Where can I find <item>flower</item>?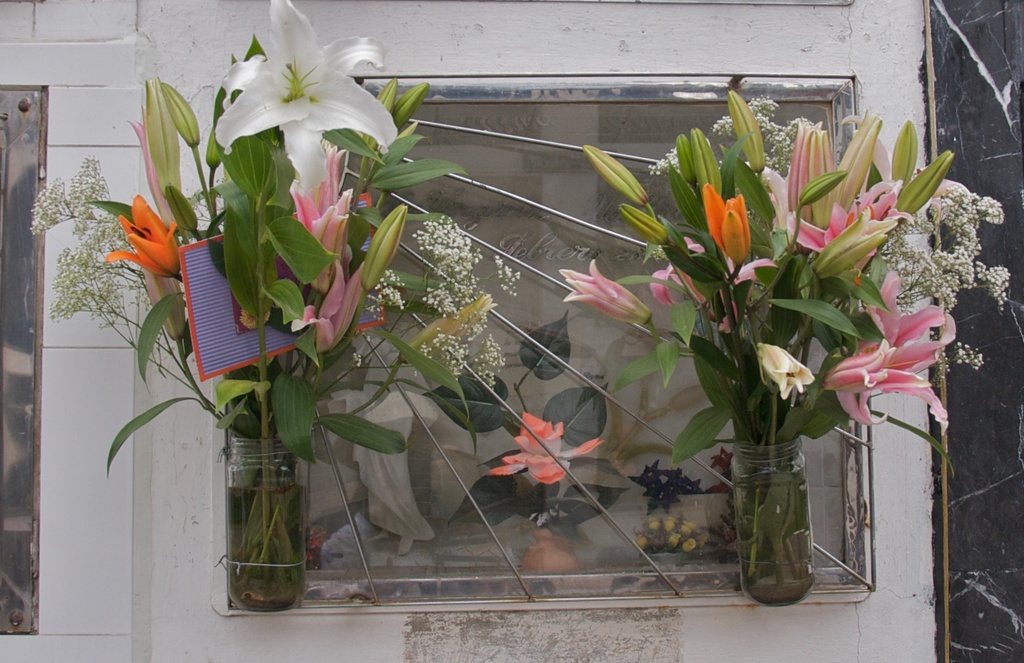
You can find it at (366, 266, 404, 318).
